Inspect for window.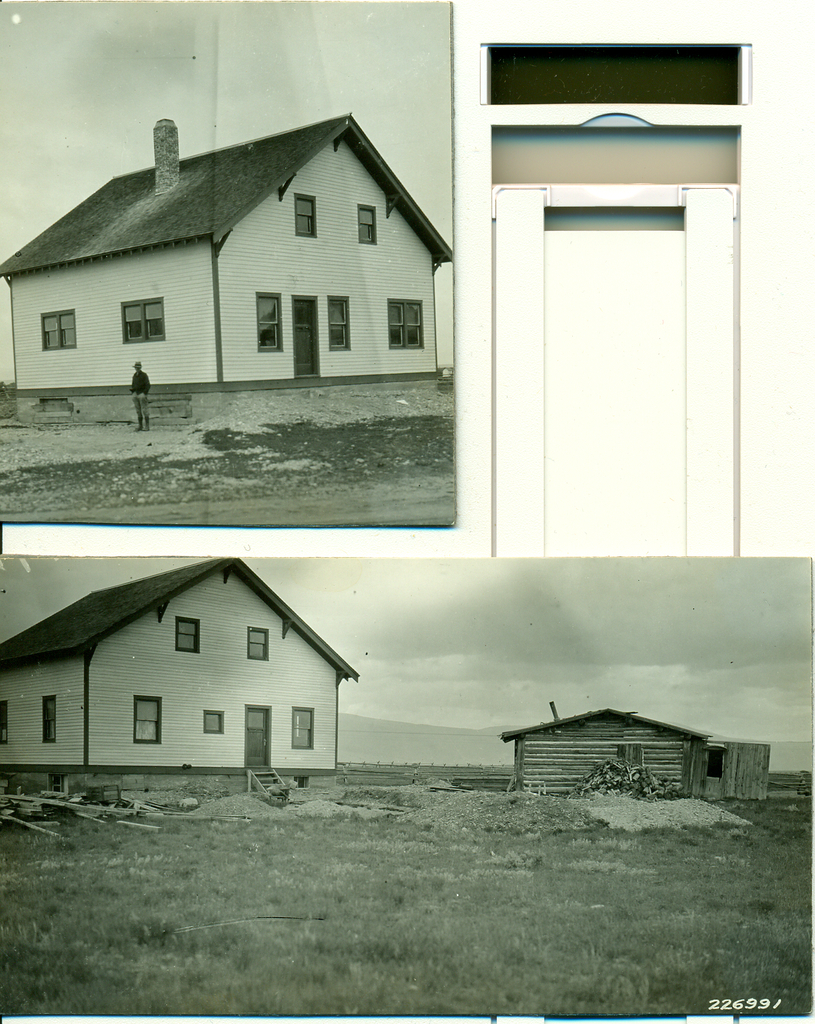
Inspection: (left=289, top=706, right=316, bottom=748).
